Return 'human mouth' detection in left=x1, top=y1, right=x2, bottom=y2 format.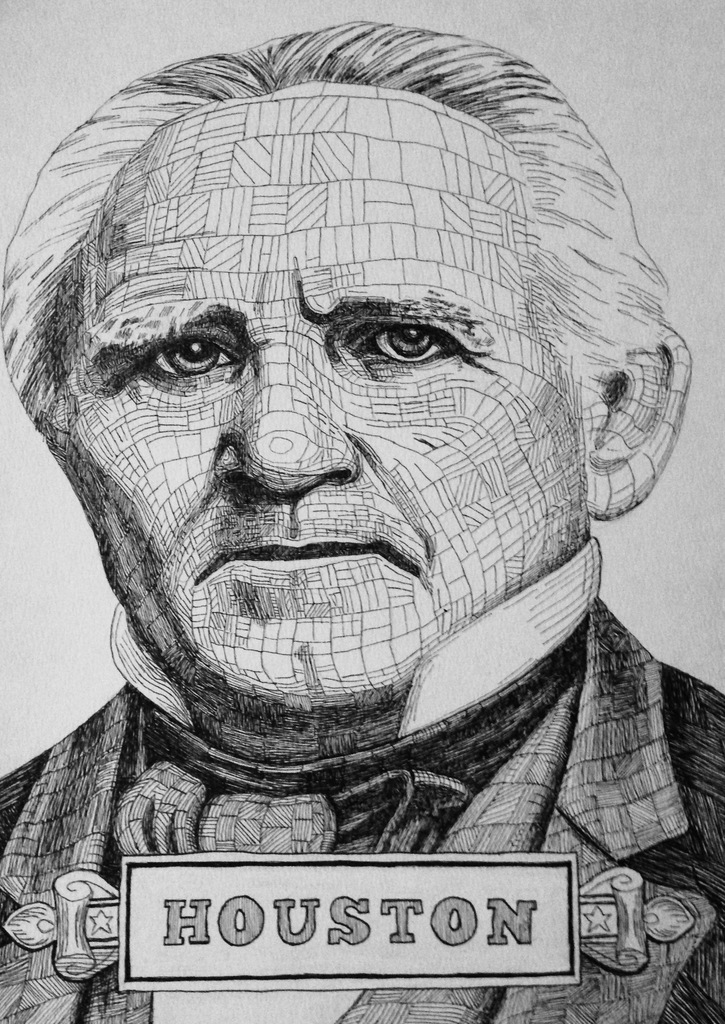
left=211, top=536, right=399, bottom=573.
